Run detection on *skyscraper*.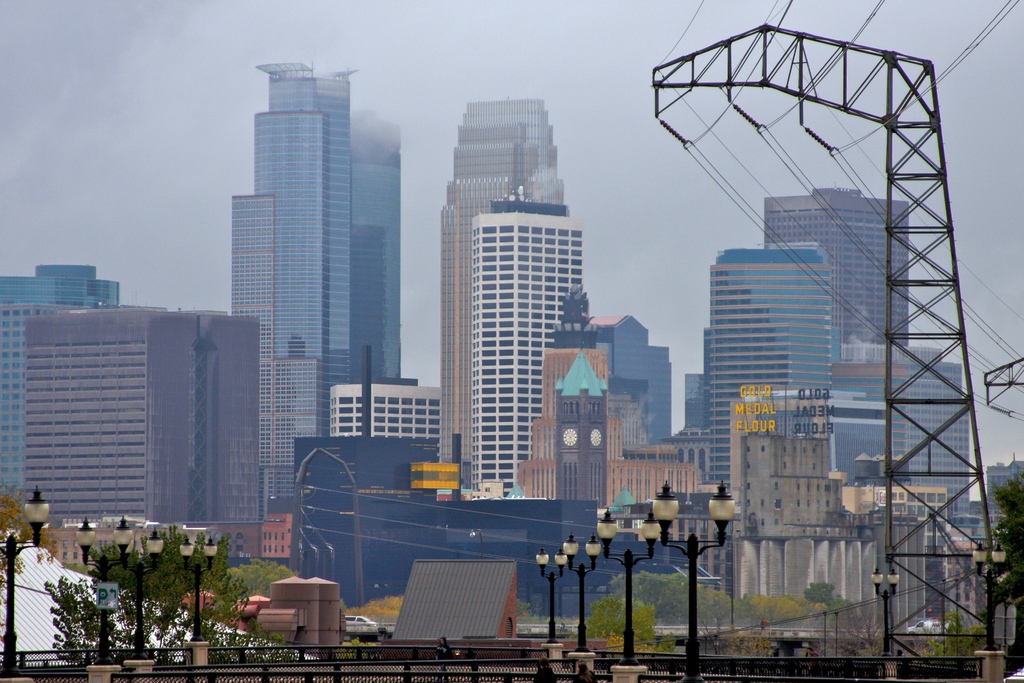
Result: bbox=[438, 100, 566, 461].
